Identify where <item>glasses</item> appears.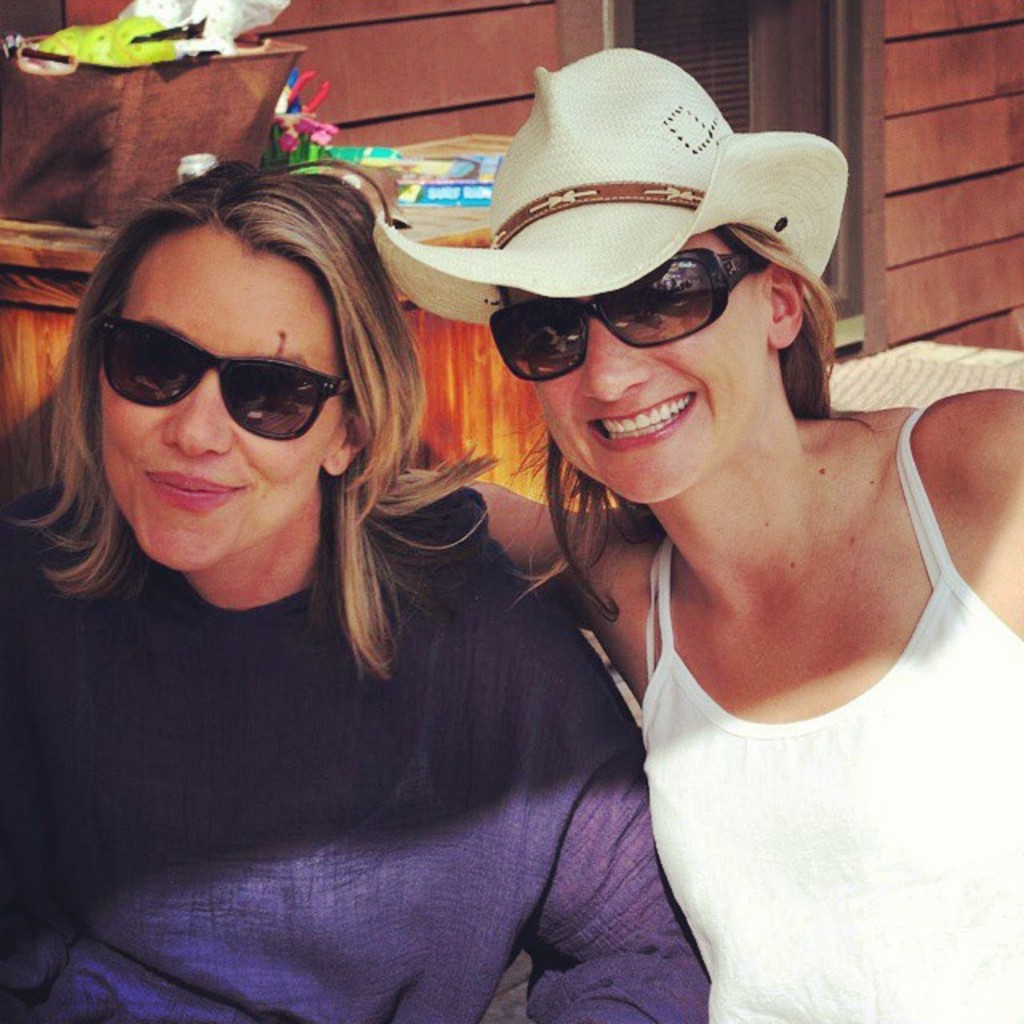
Appears at l=98, t=317, r=350, b=445.
